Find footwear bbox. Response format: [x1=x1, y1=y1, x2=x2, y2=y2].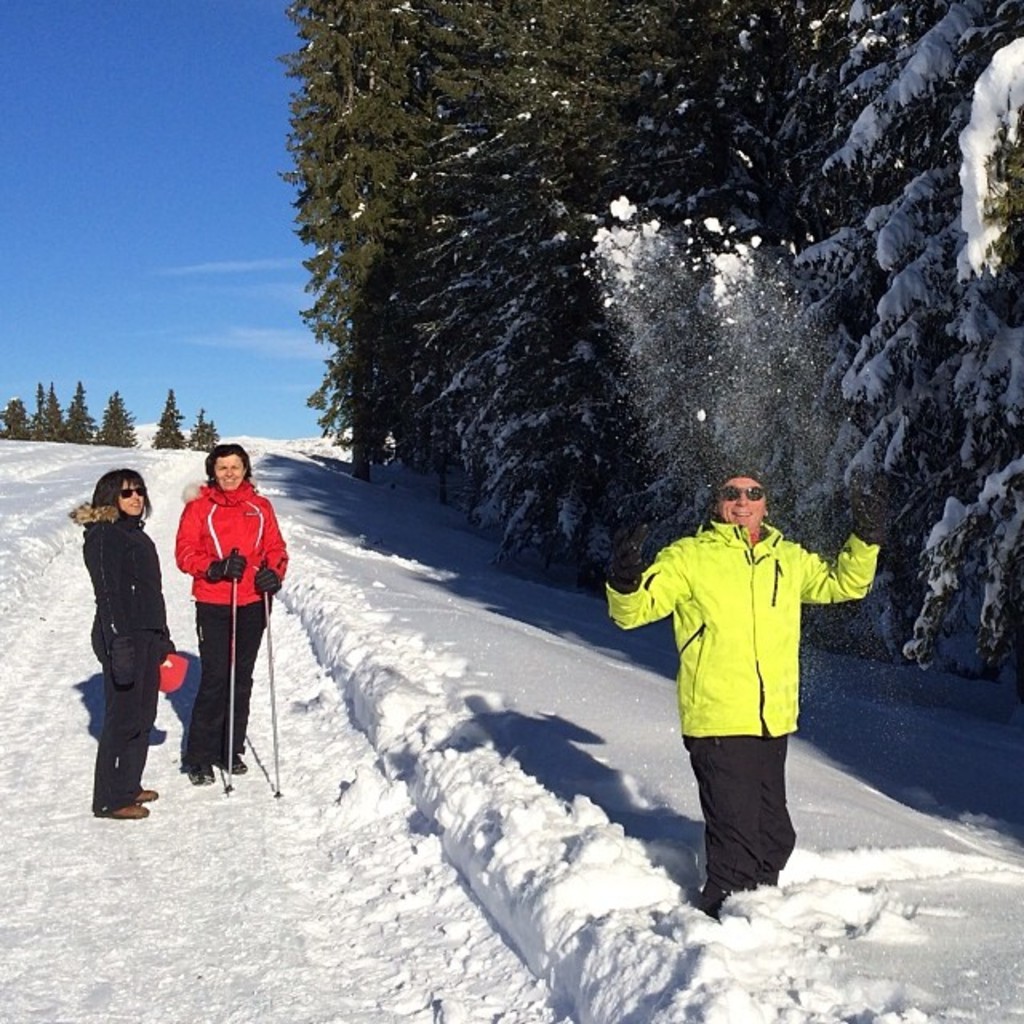
[x1=101, y1=803, x2=154, y2=818].
